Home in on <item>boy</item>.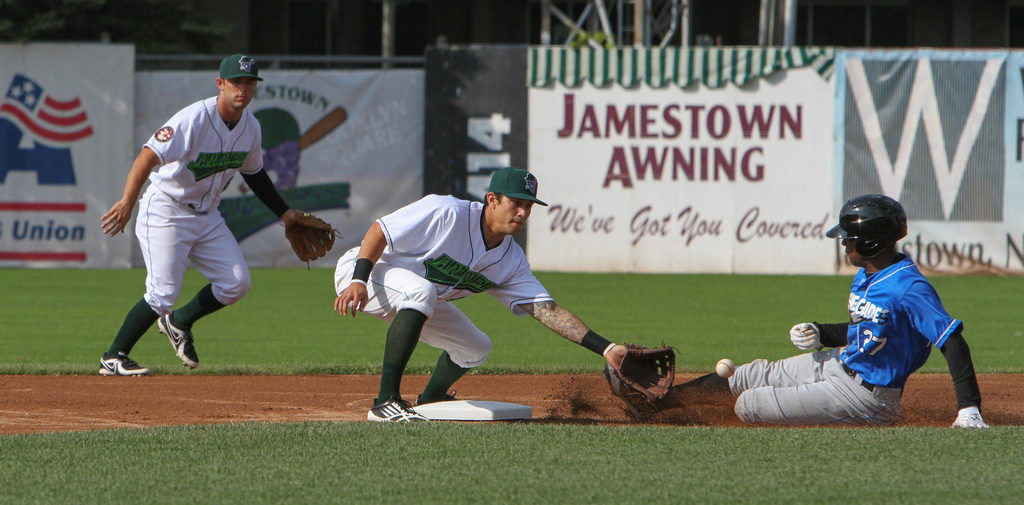
Homed in at {"left": 326, "top": 167, "right": 675, "bottom": 418}.
